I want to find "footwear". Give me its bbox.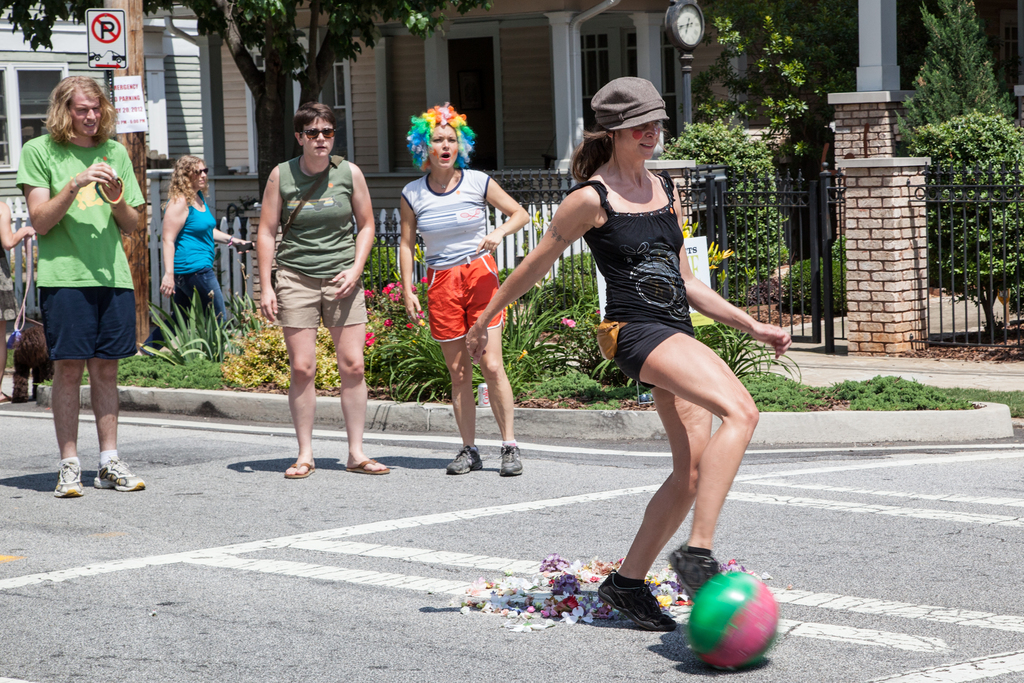
[x1=284, y1=459, x2=316, y2=475].
